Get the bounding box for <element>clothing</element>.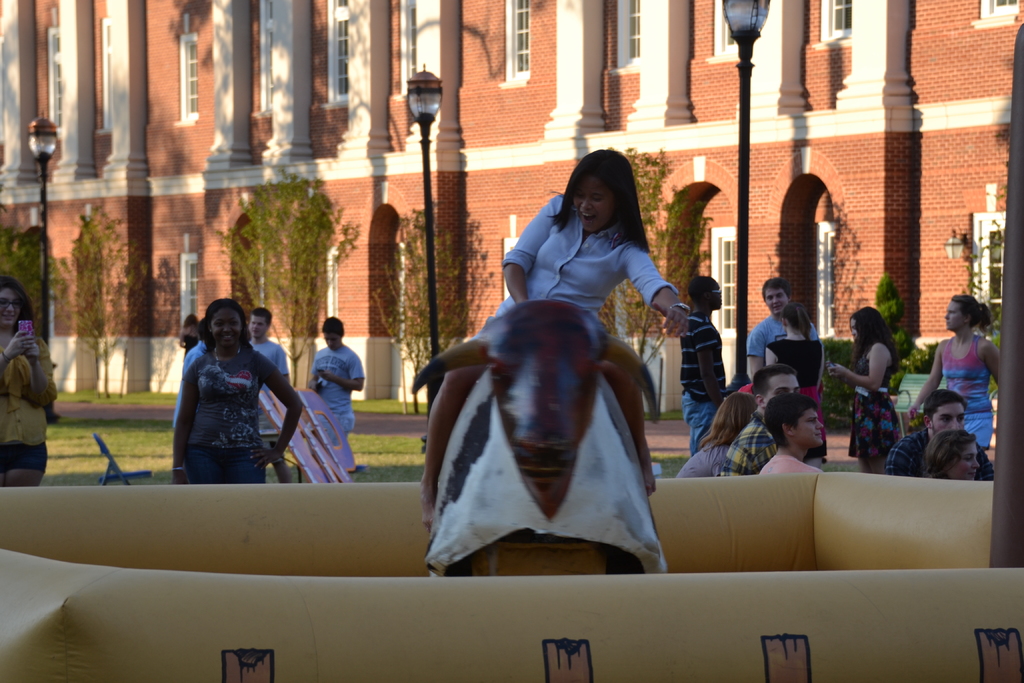
[left=682, top=302, right=723, bottom=454].
